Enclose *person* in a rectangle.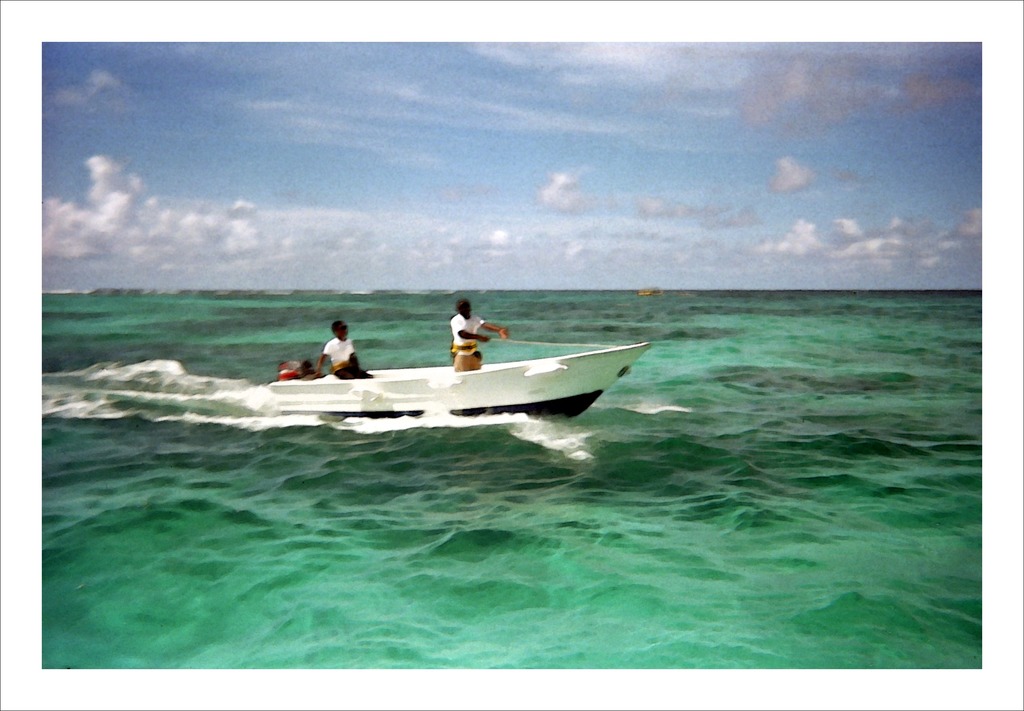
BBox(449, 295, 506, 378).
